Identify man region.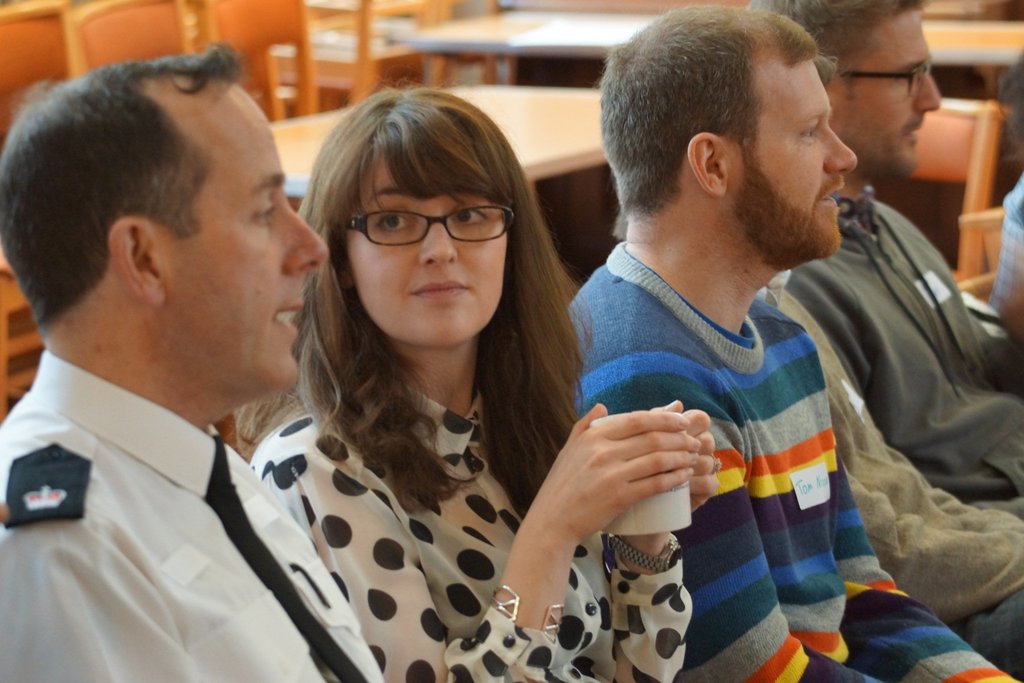
Region: box(758, 0, 1023, 675).
